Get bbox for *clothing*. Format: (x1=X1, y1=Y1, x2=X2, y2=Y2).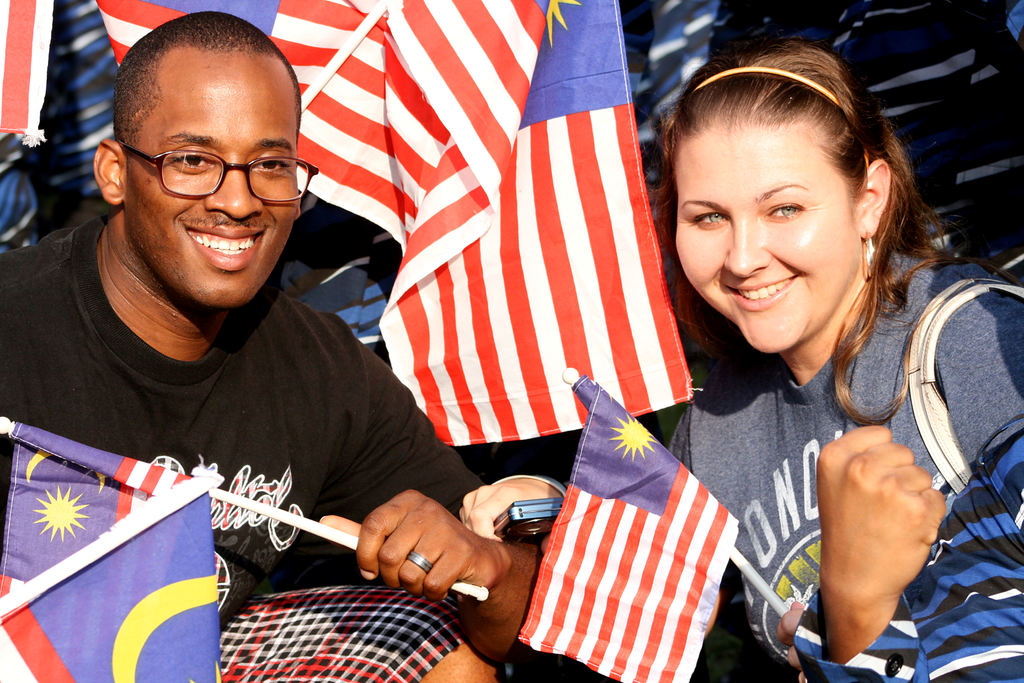
(x1=3, y1=215, x2=490, y2=682).
